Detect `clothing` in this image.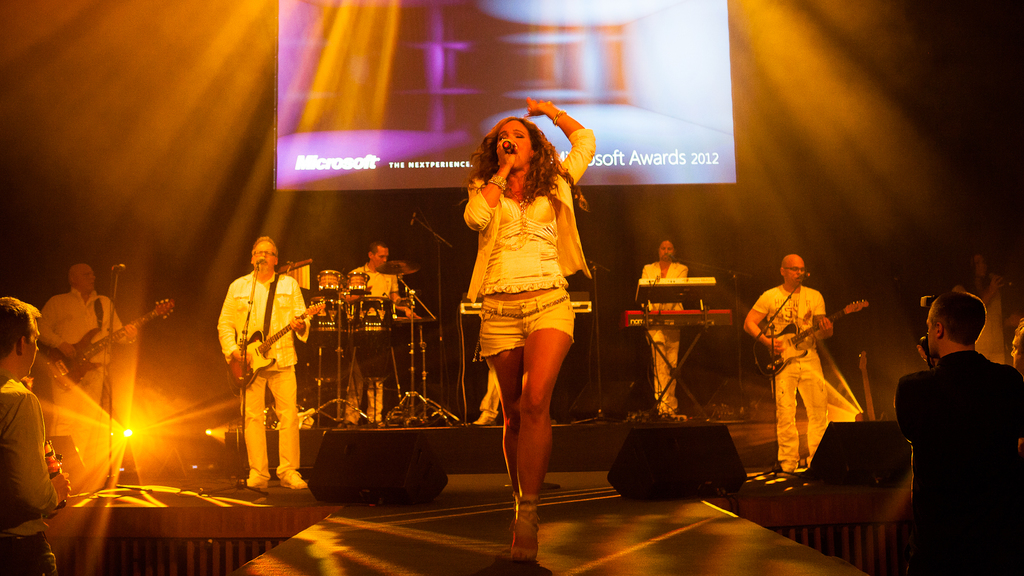
Detection: bbox(749, 283, 830, 472).
